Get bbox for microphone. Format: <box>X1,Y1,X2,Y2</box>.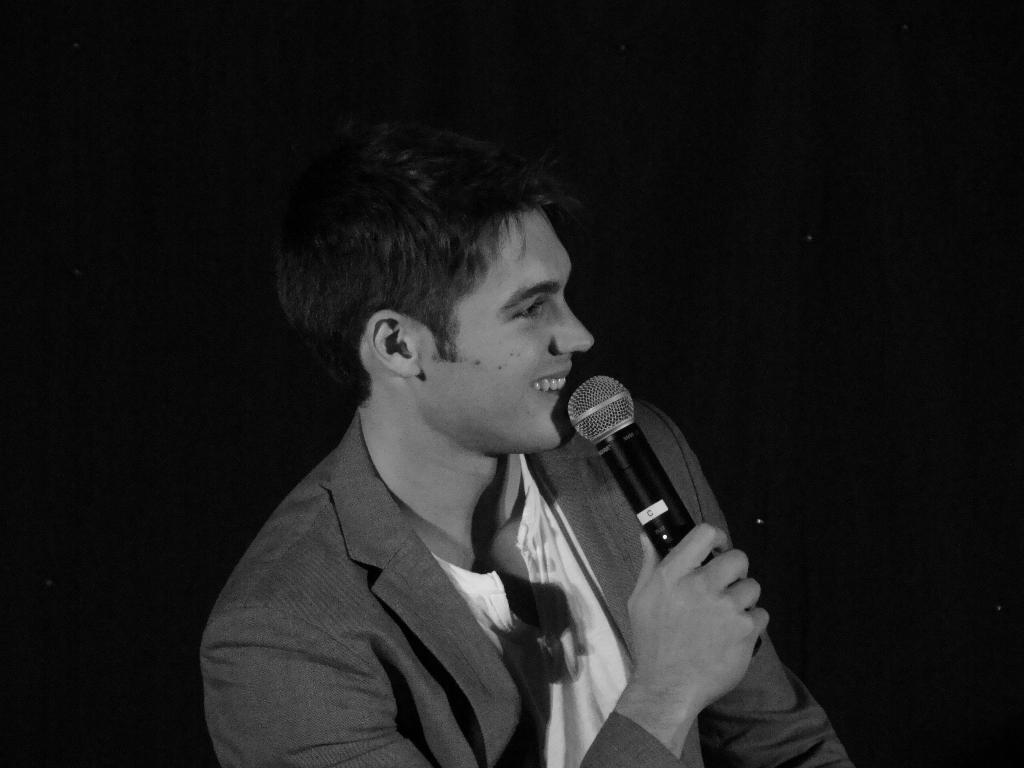
<box>557,369,757,664</box>.
